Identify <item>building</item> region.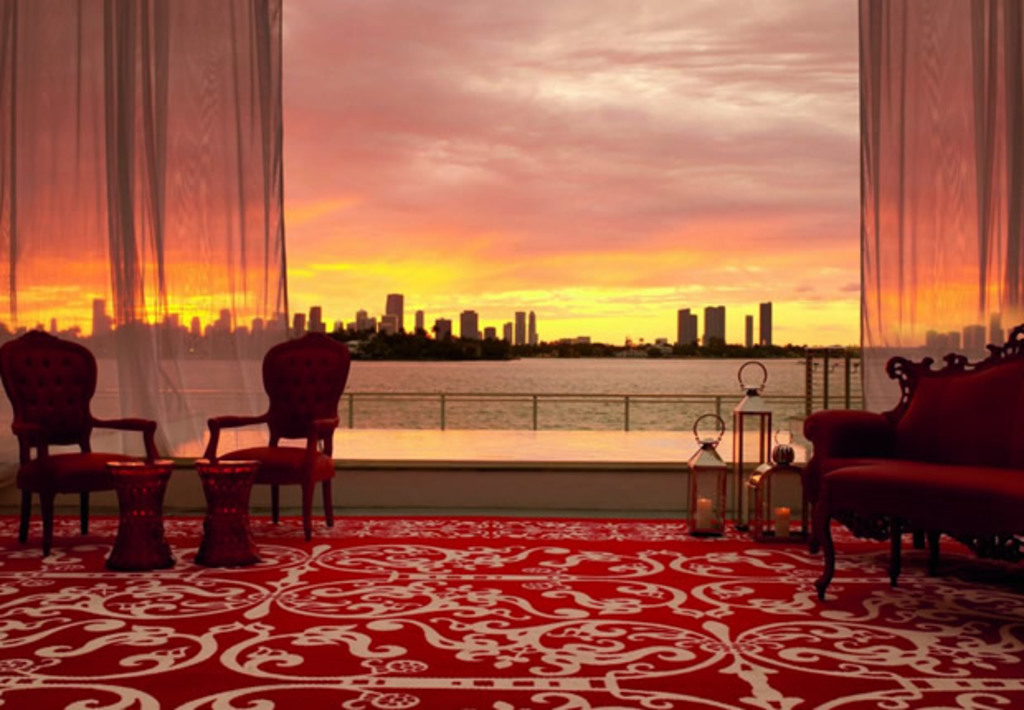
Region: (89, 289, 107, 329).
